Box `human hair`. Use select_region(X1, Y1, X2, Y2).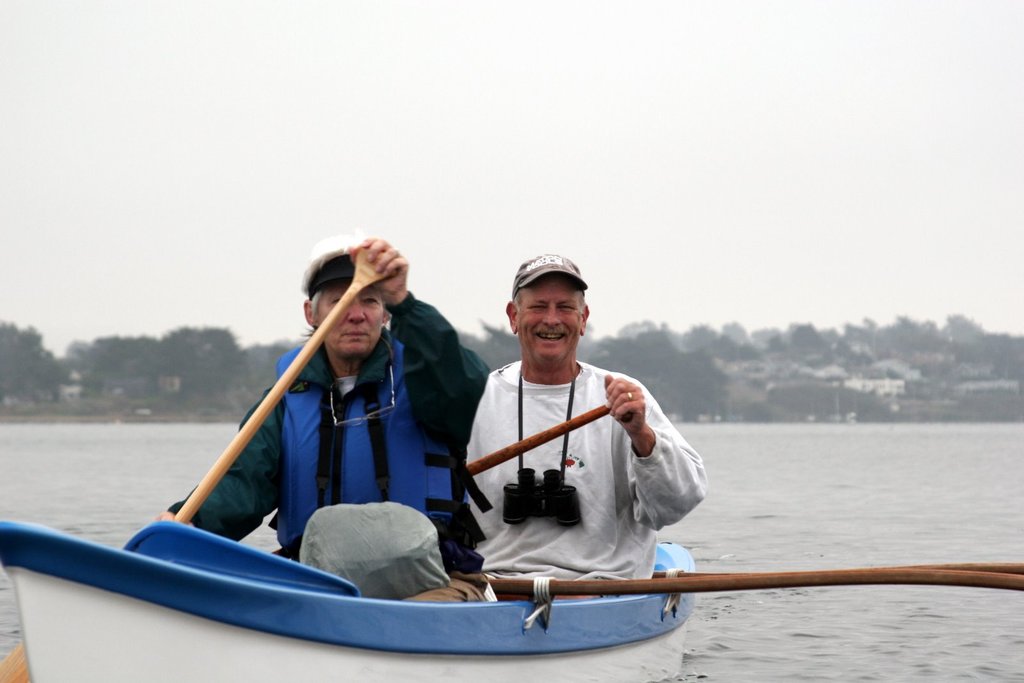
select_region(510, 287, 586, 330).
